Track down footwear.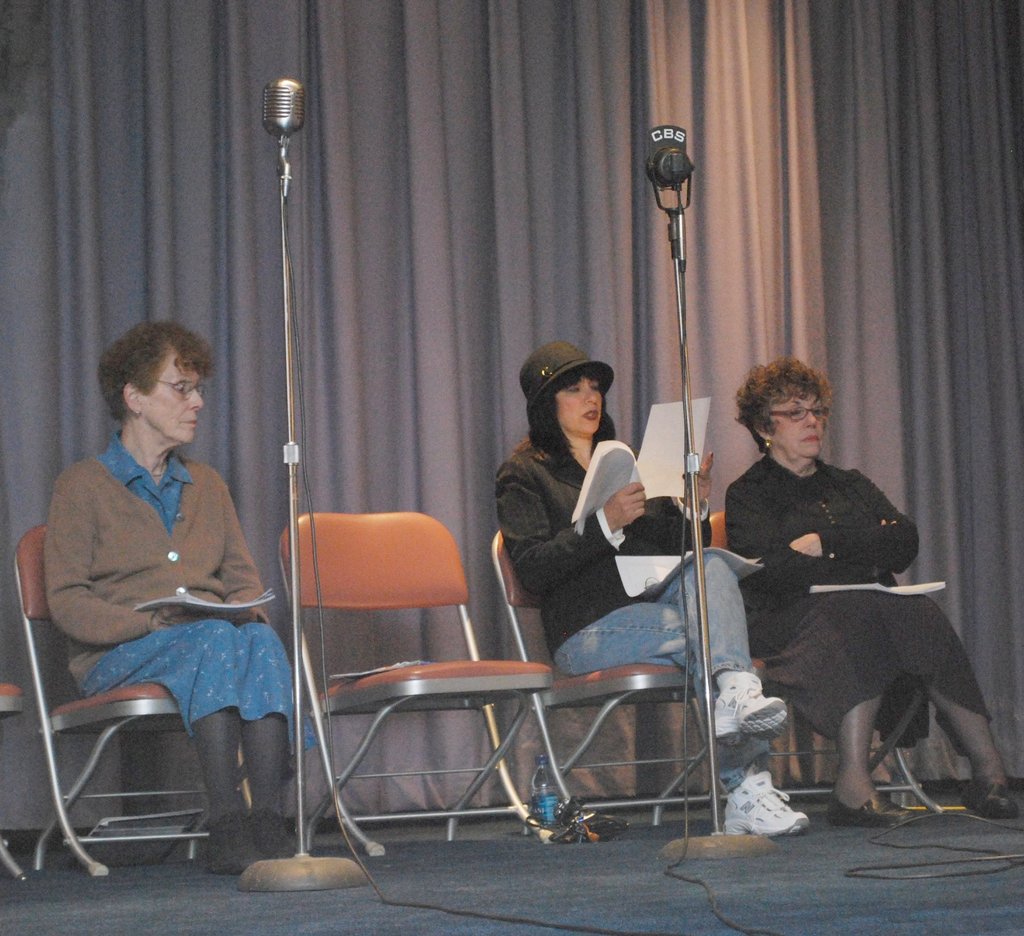
Tracked to box=[247, 798, 307, 856].
